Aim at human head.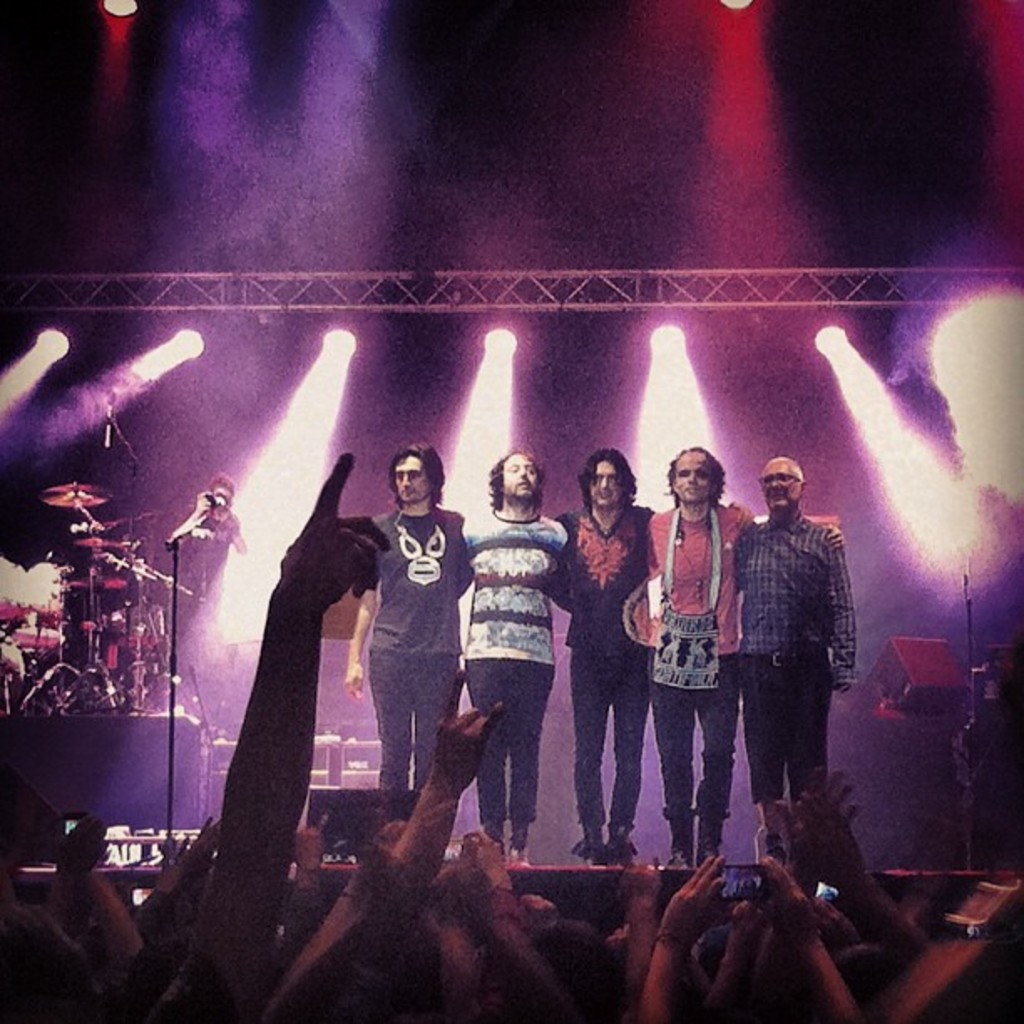
Aimed at 527:915:617:1022.
